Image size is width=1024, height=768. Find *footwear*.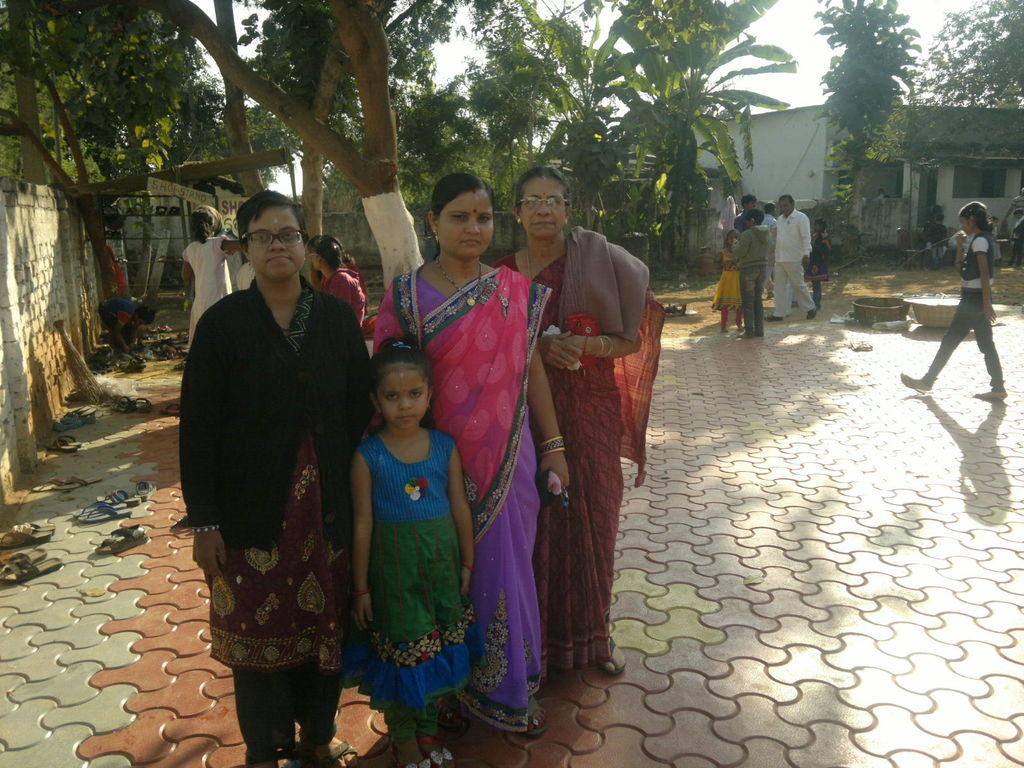
bbox=[72, 502, 108, 518].
